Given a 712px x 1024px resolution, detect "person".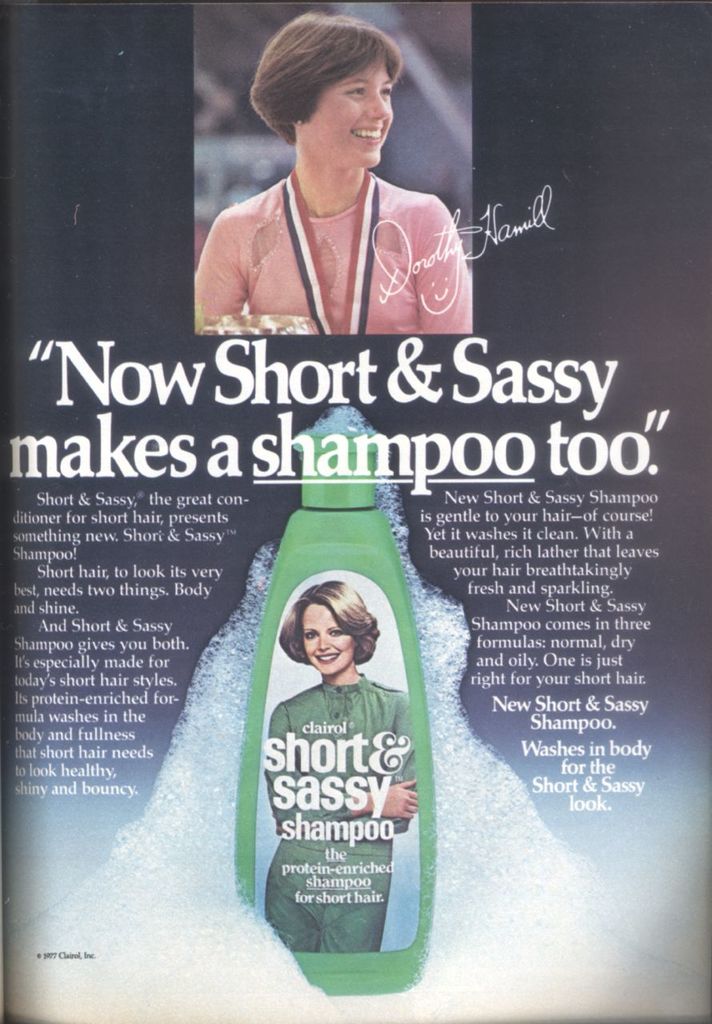
[left=185, top=20, right=483, bottom=372].
